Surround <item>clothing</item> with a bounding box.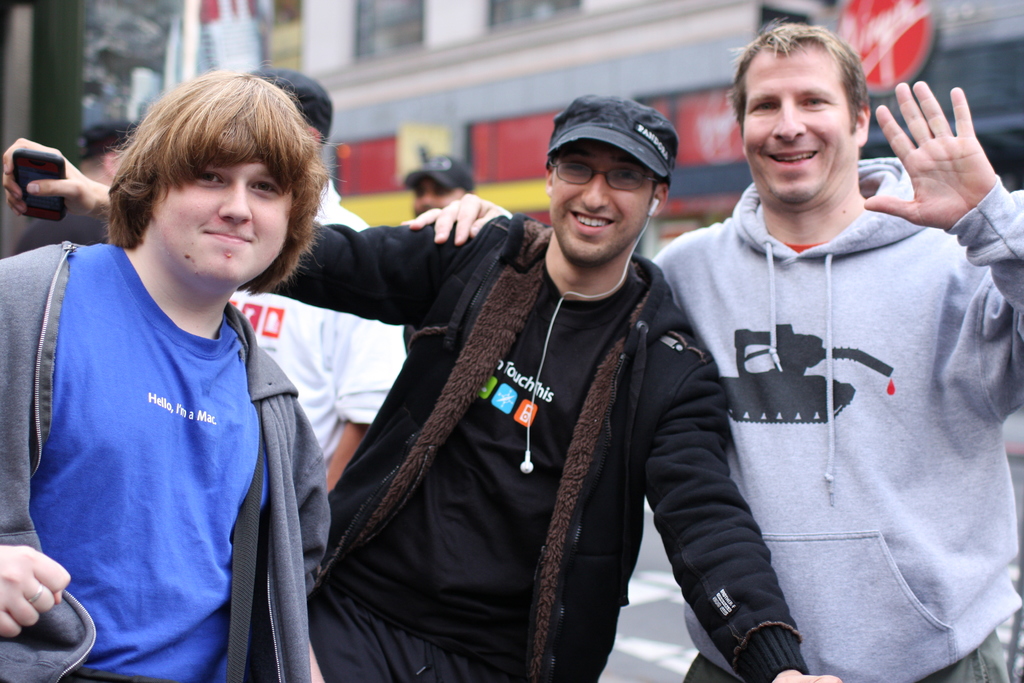
left=101, top=214, right=811, bottom=673.
